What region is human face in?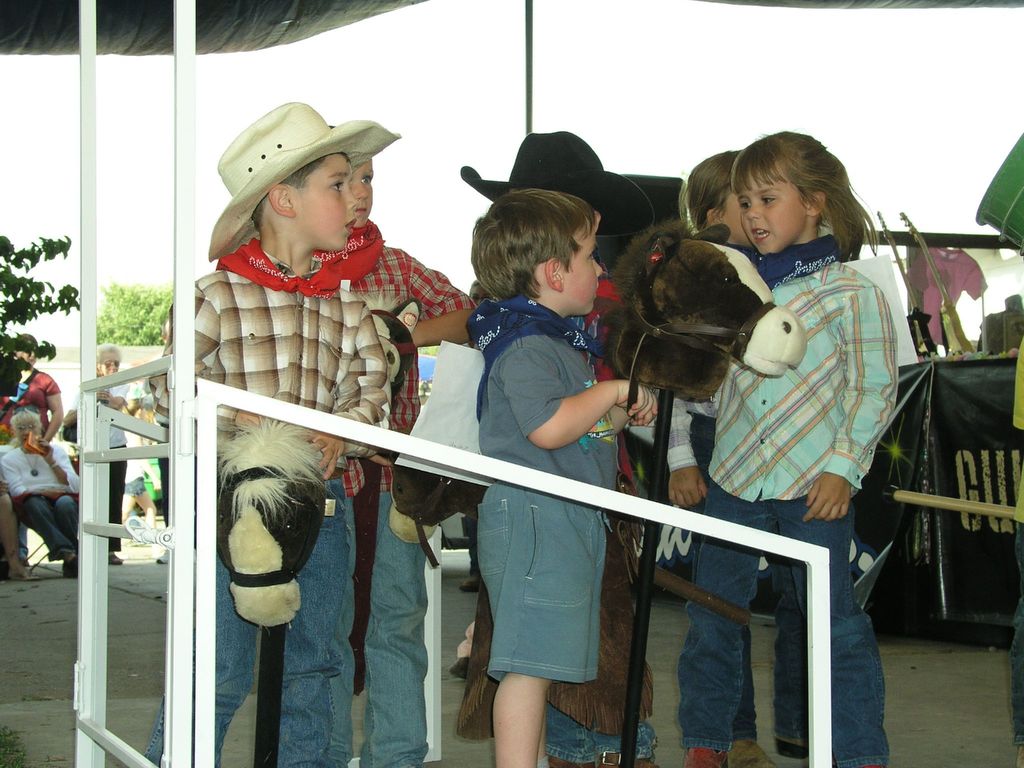
locate(17, 424, 38, 444).
